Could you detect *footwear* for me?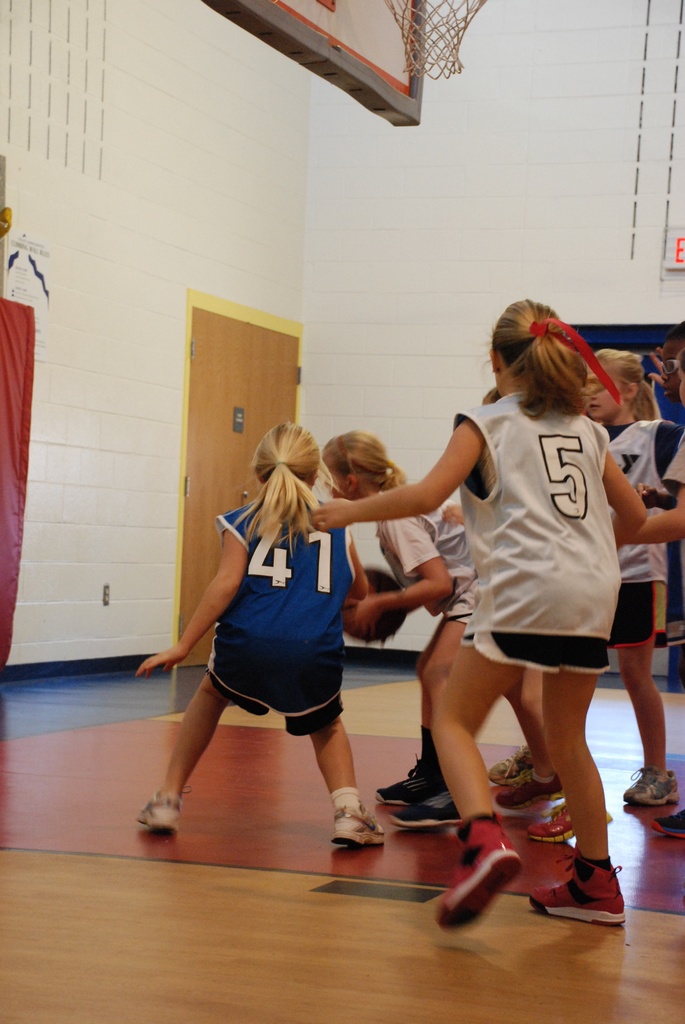
Detection result: [386, 788, 462, 830].
